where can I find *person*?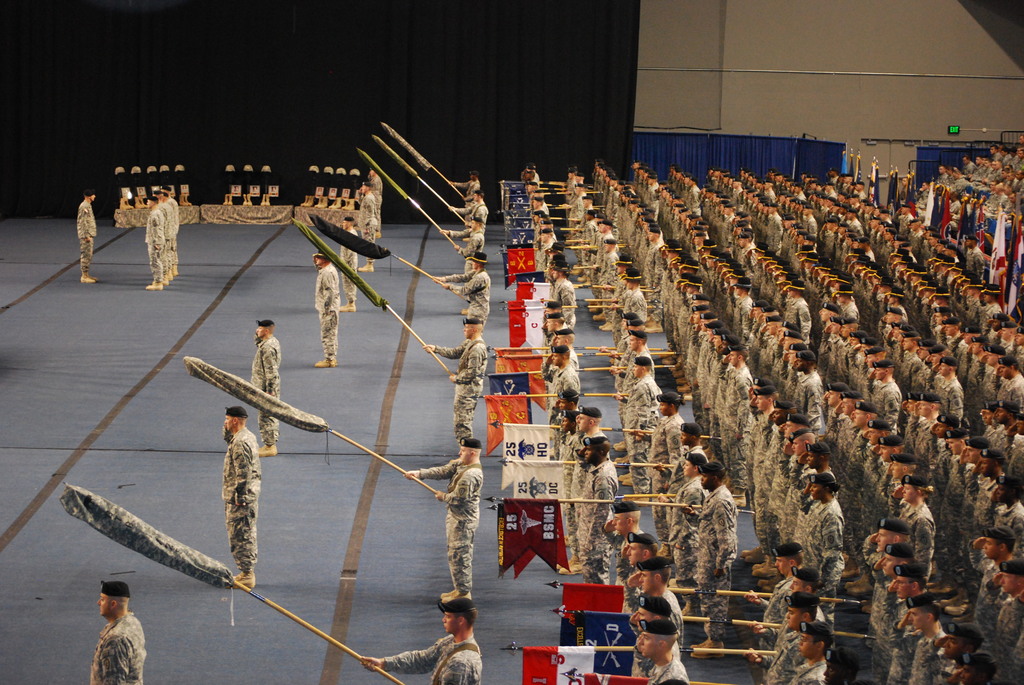
You can find it at <region>584, 215, 595, 240</region>.
